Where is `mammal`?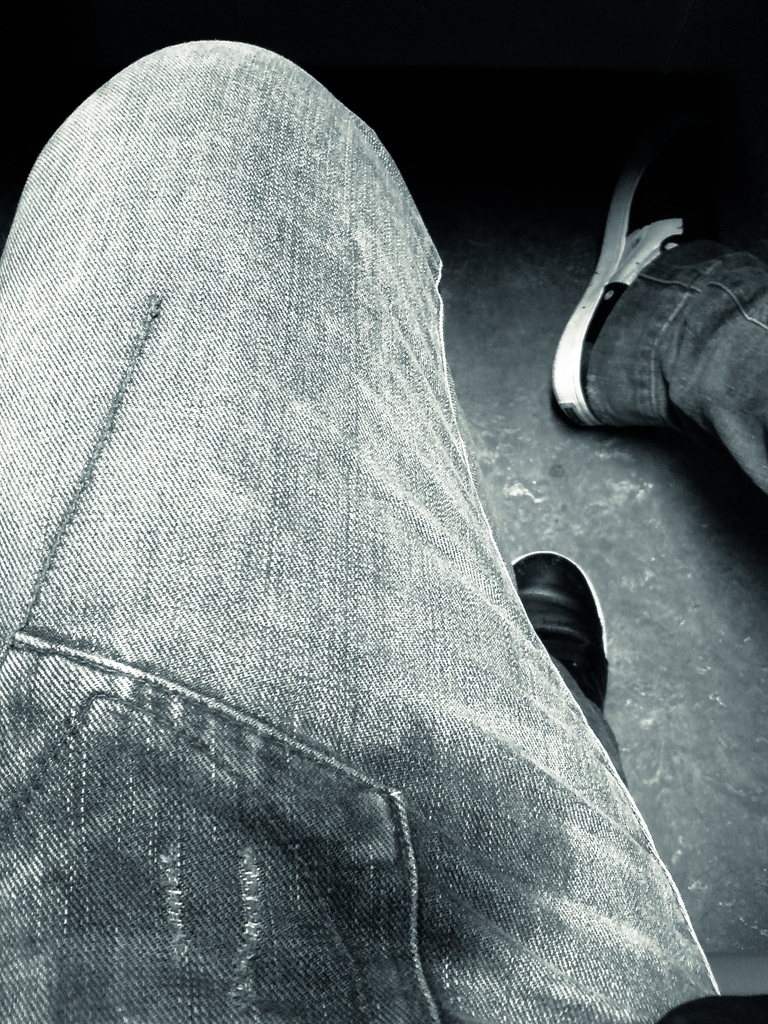
<bbox>0, 64, 767, 1023</bbox>.
